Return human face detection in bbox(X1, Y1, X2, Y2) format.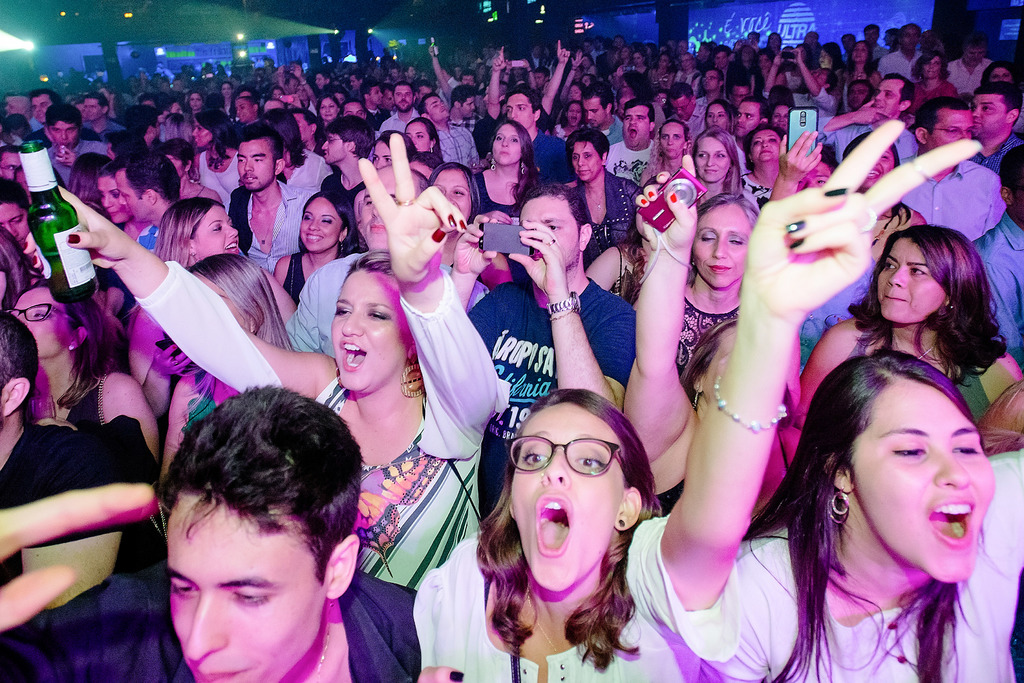
bbox(818, 49, 834, 68).
